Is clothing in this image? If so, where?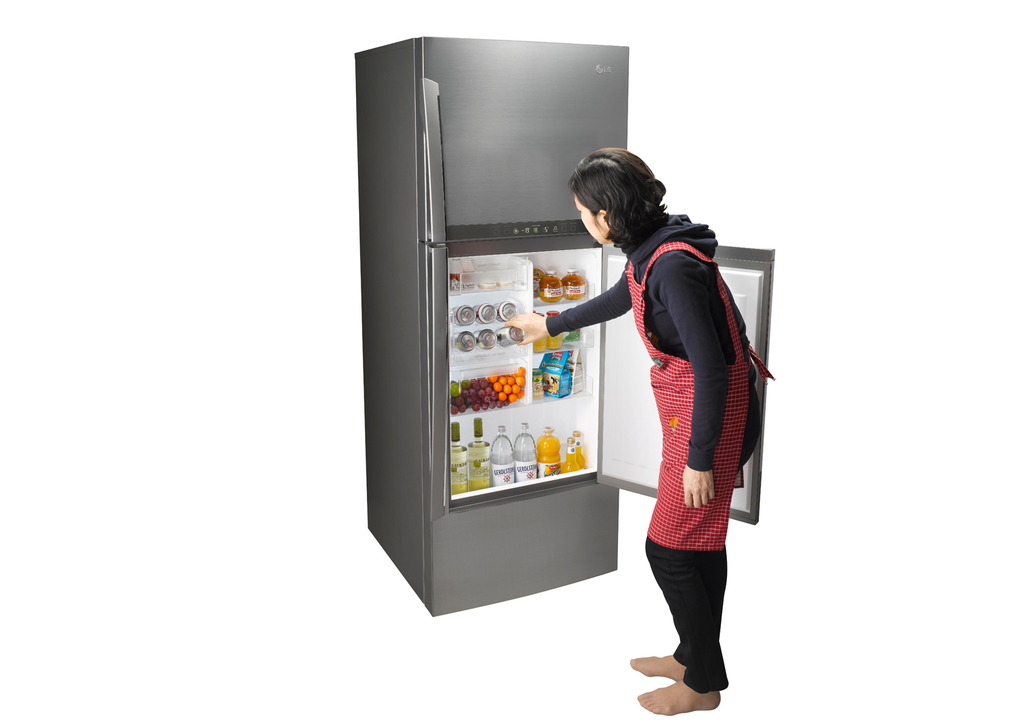
Yes, at pyautogui.locateOnScreen(543, 206, 776, 692).
